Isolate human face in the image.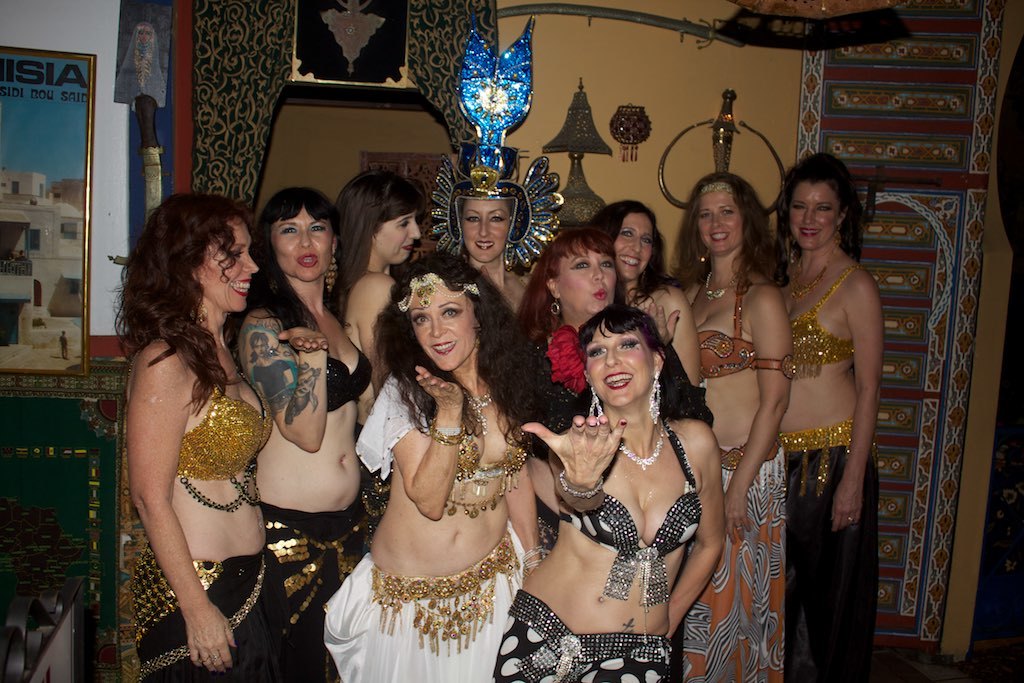
Isolated region: {"x1": 612, "y1": 209, "x2": 653, "y2": 283}.
